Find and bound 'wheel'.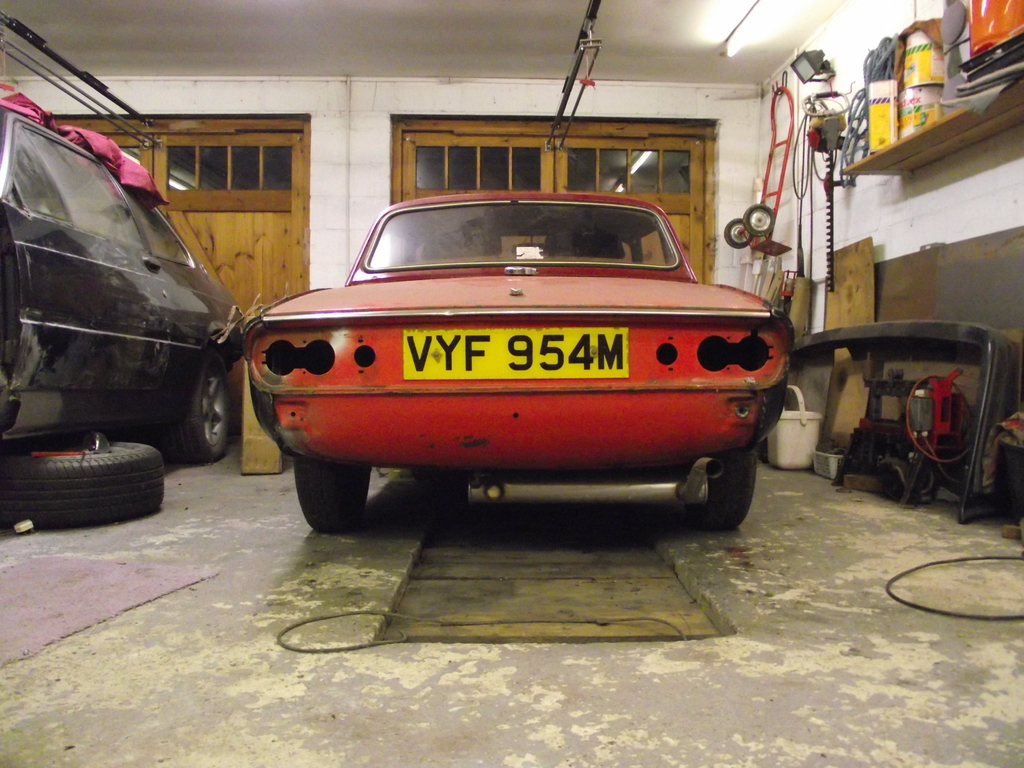
Bound: [679, 444, 755, 528].
